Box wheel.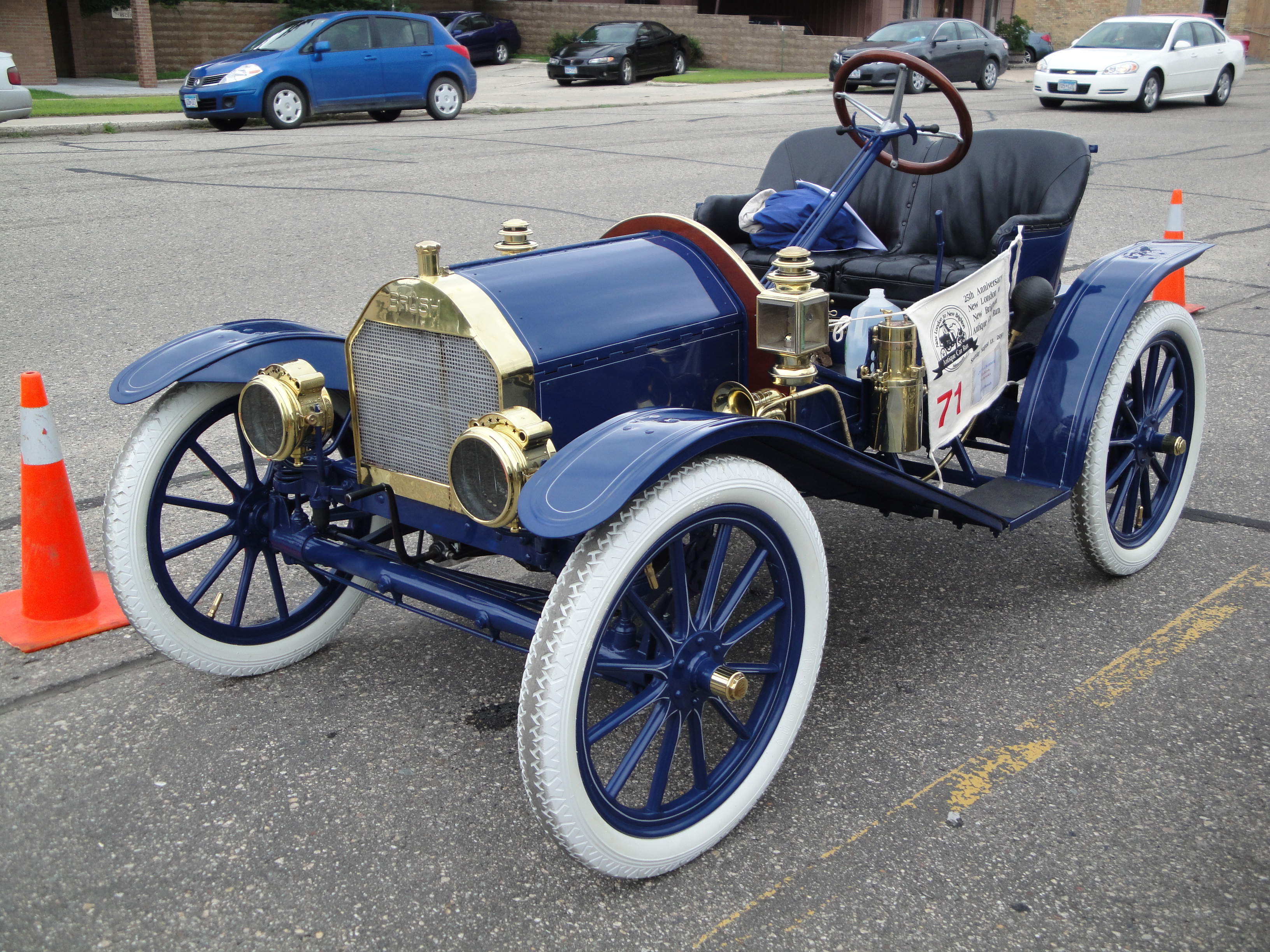
bbox(217, 30, 223, 34).
